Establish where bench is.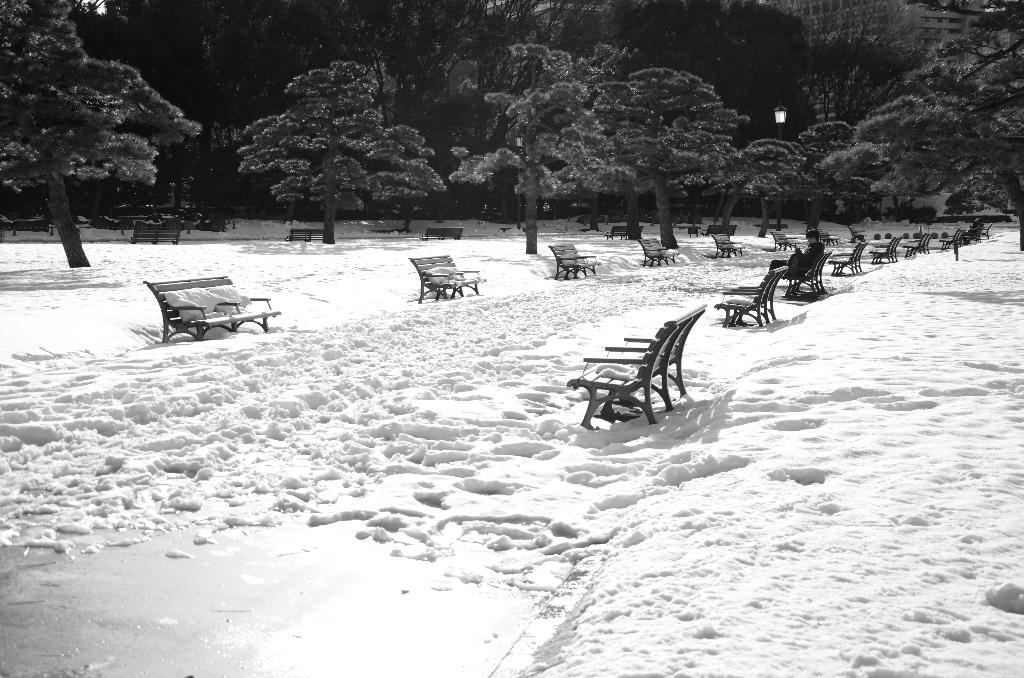
Established at rect(964, 228, 978, 244).
